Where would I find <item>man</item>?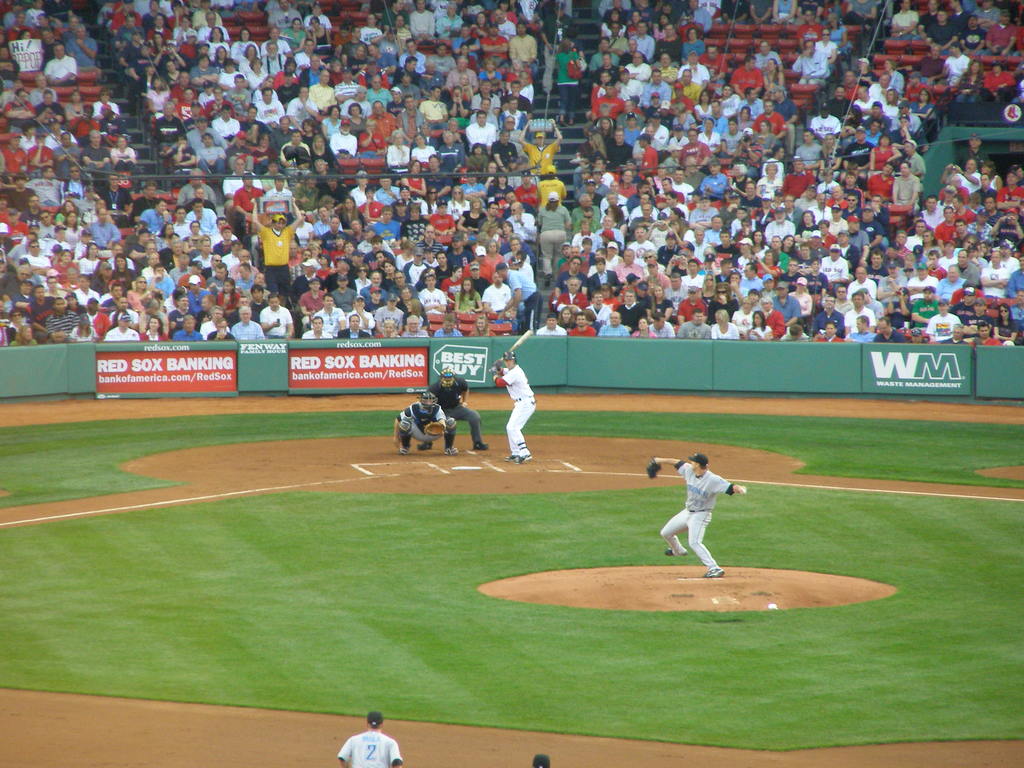
At 787,35,833,88.
